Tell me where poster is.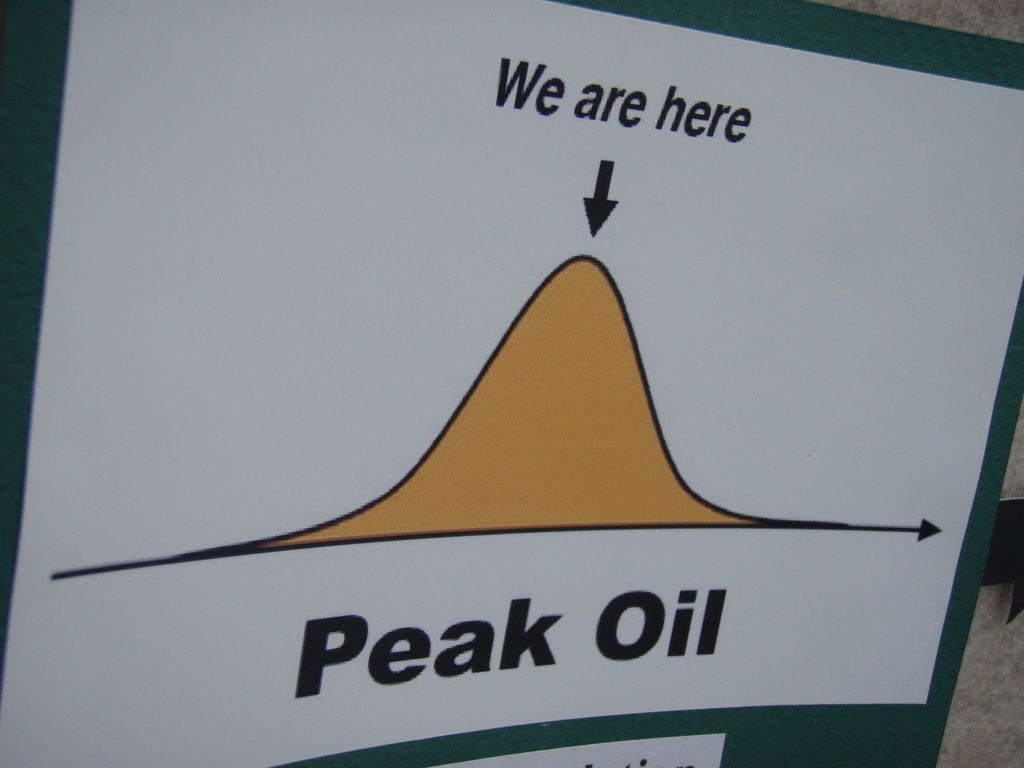
poster is at box(0, 0, 1023, 767).
